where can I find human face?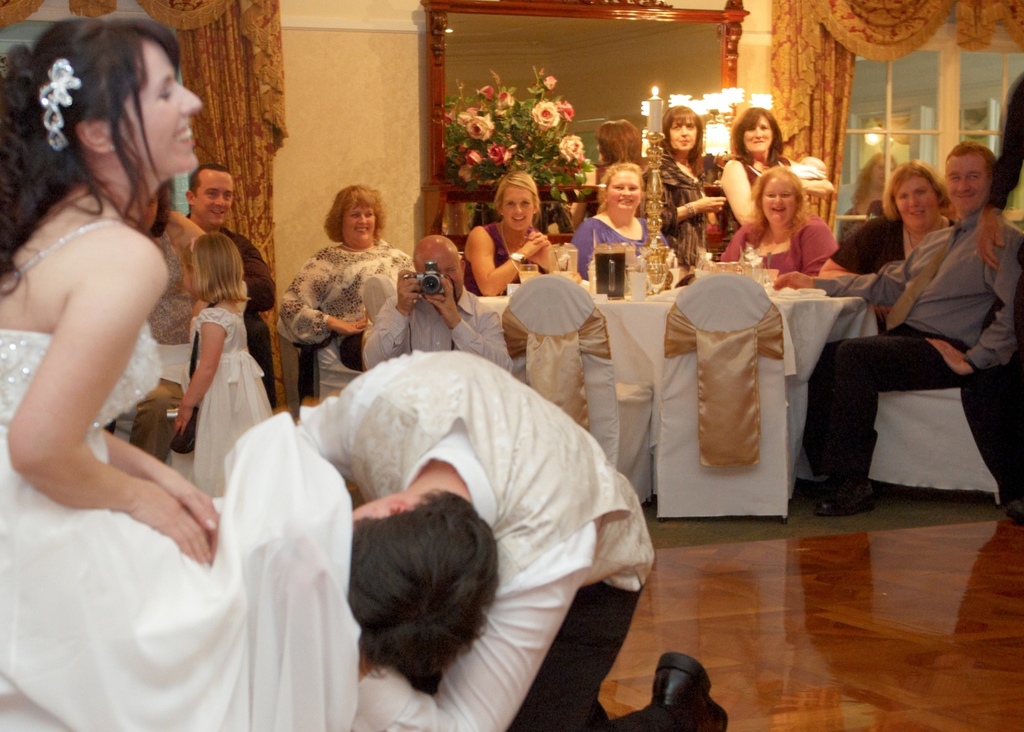
You can find it at [left=666, top=113, right=697, bottom=156].
